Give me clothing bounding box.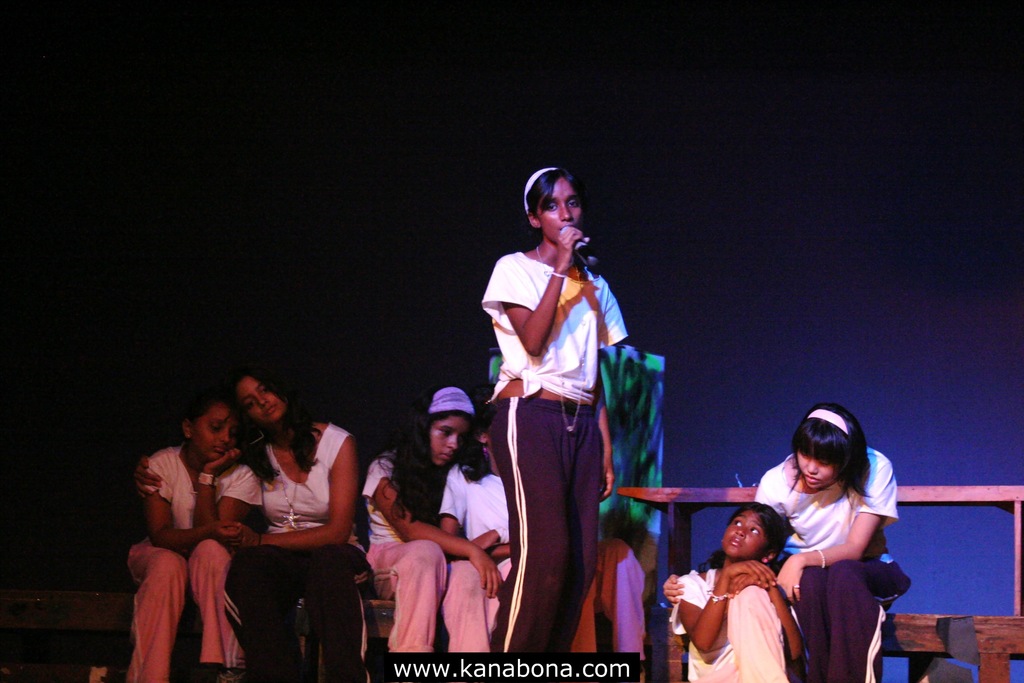
[123,441,274,678].
